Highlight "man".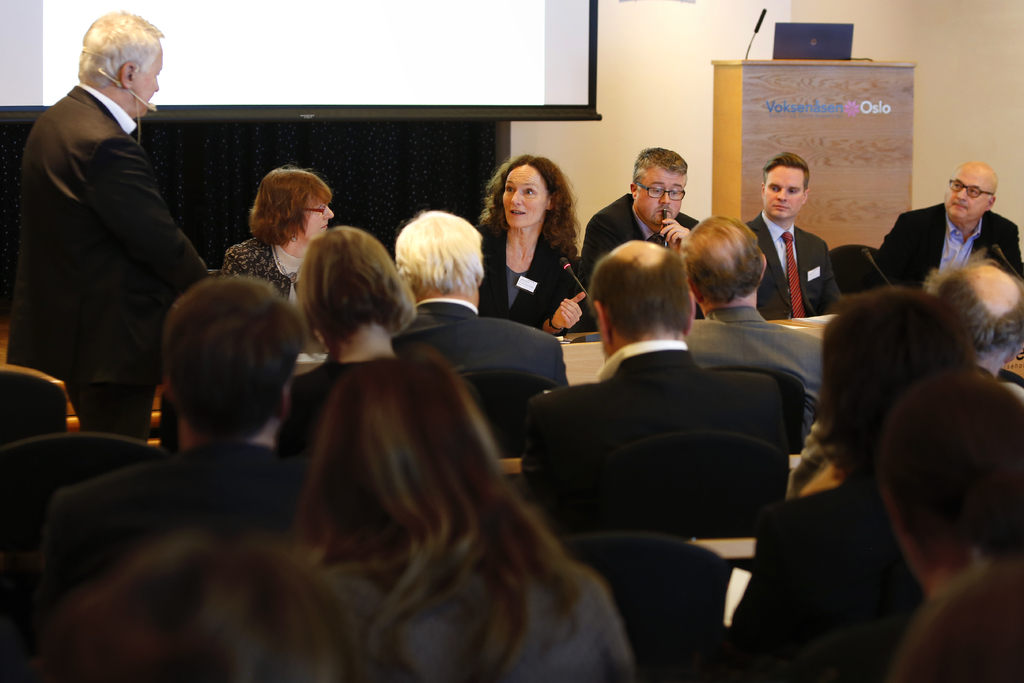
Highlighted region: 743,152,849,307.
